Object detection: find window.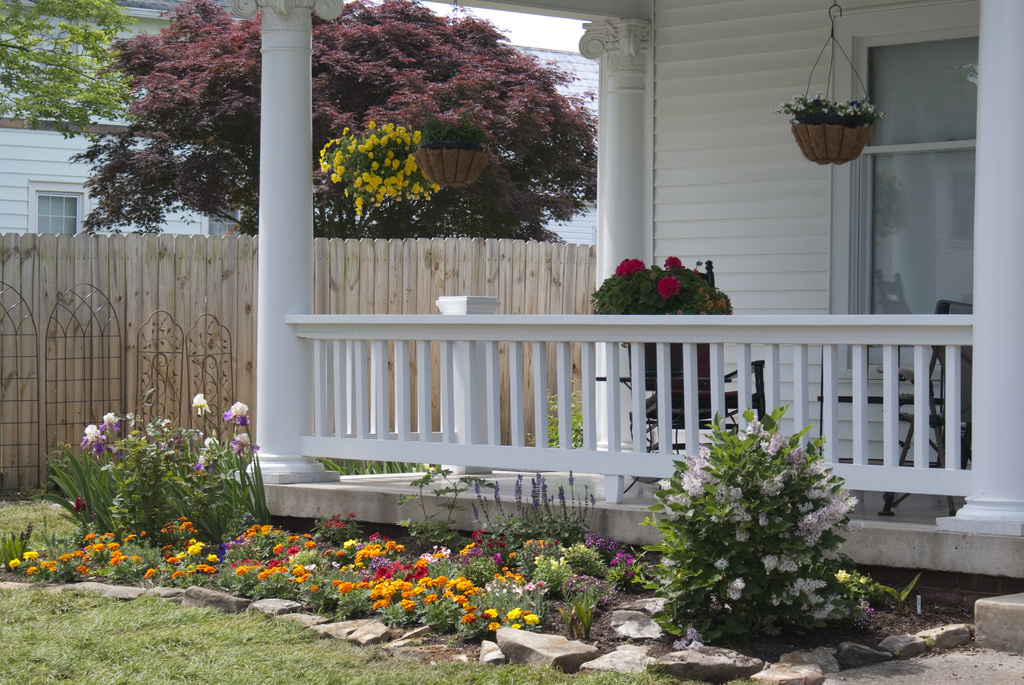
crop(204, 207, 240, 235).
